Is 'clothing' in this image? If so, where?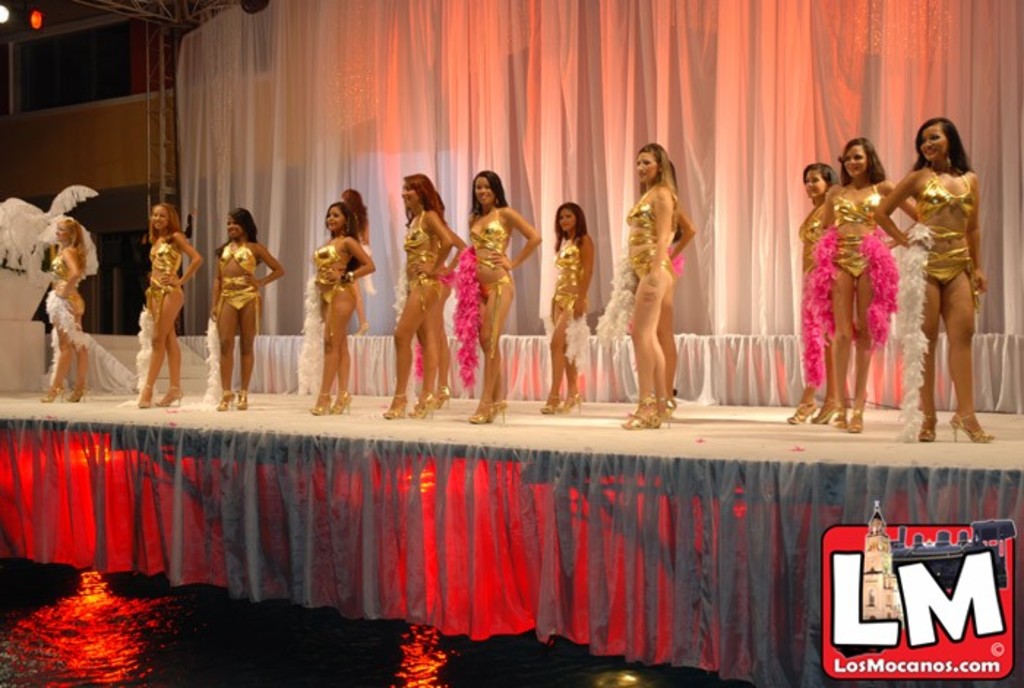
Yes, at {"x1": 623, "y1": 180, "x2": 673, "y2": 285}.
